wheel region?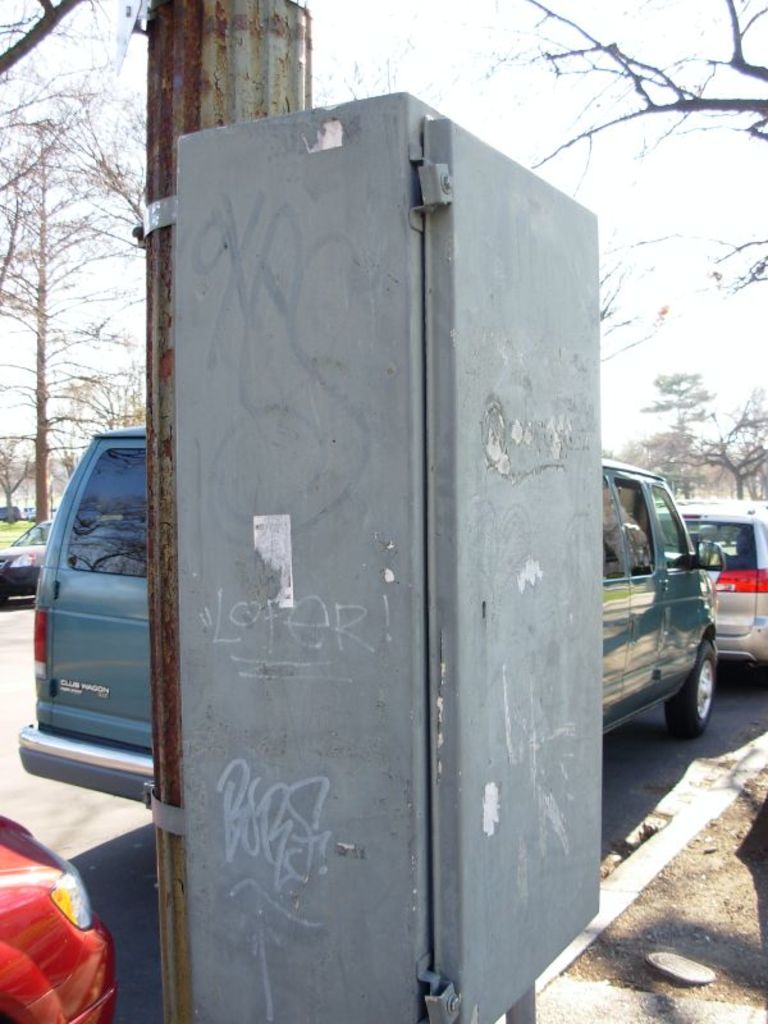
[676, 632, 739, 730]
